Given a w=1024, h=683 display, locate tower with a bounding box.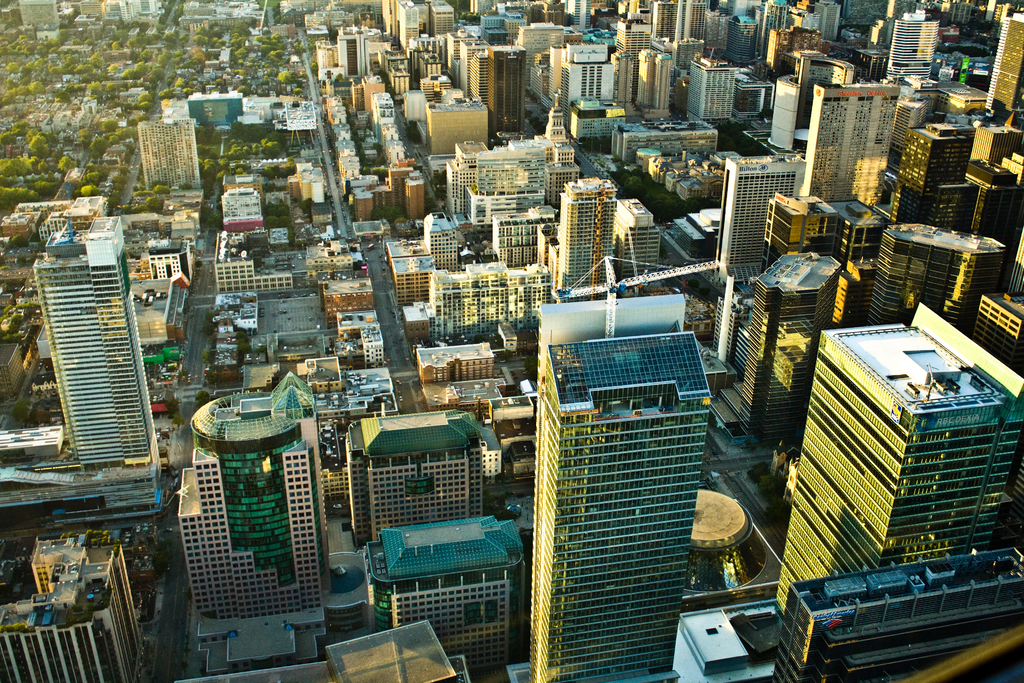
Located: {"x1": 767, "y1": 292, "x2": 1023, "y2": 682}.
